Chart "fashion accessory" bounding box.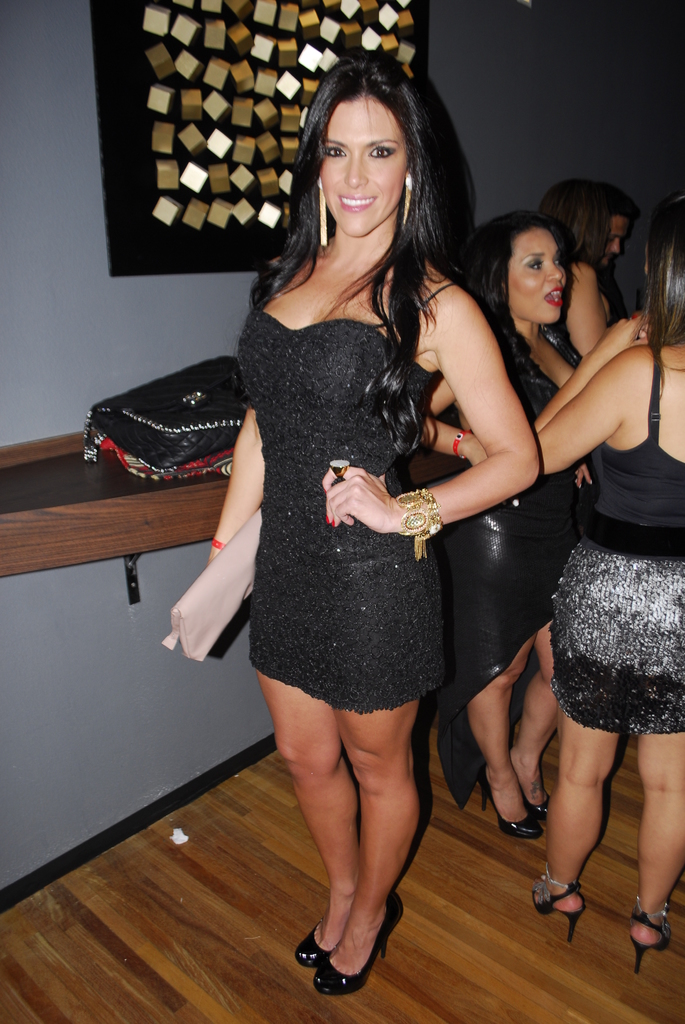
Charted: bbox=(316, 175, 333, 255).
